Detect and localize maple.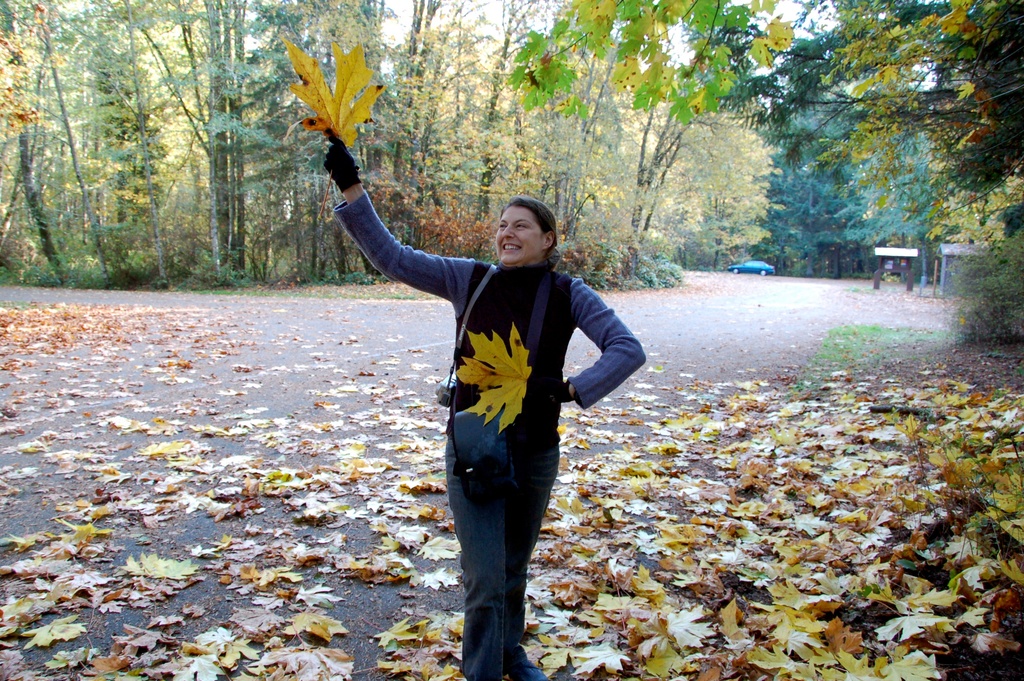
Localized at 505:3:1023:283.
